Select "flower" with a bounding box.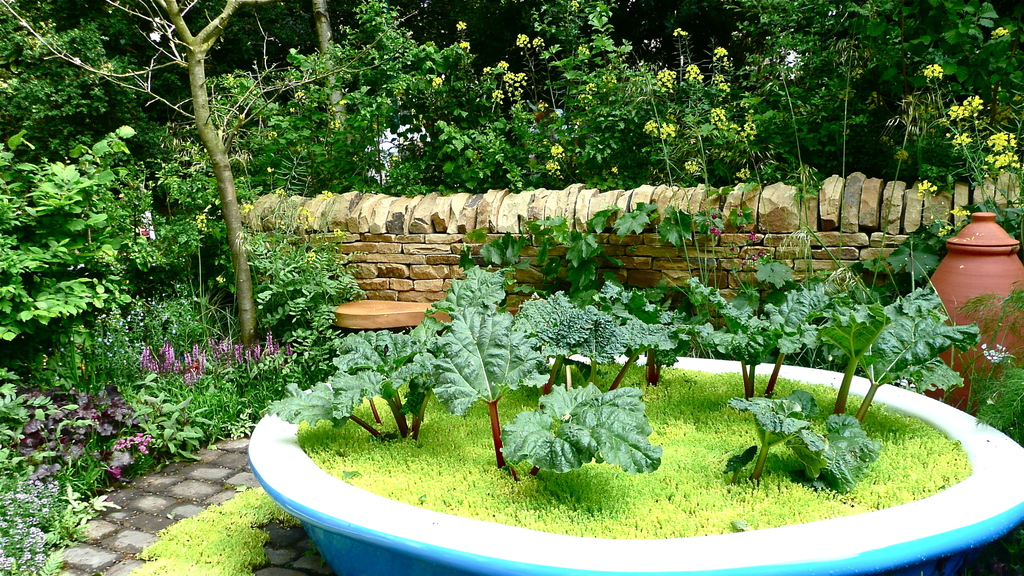
region(550, 143, 564, 157).
